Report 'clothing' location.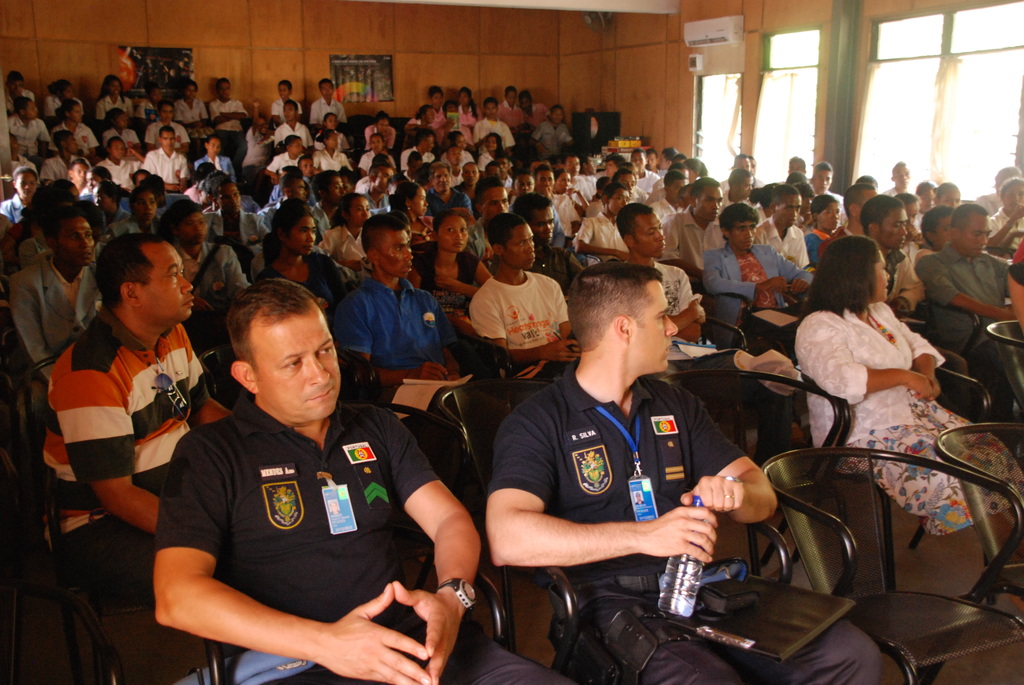
Report: bbox=(447, 148, 473, 164).
